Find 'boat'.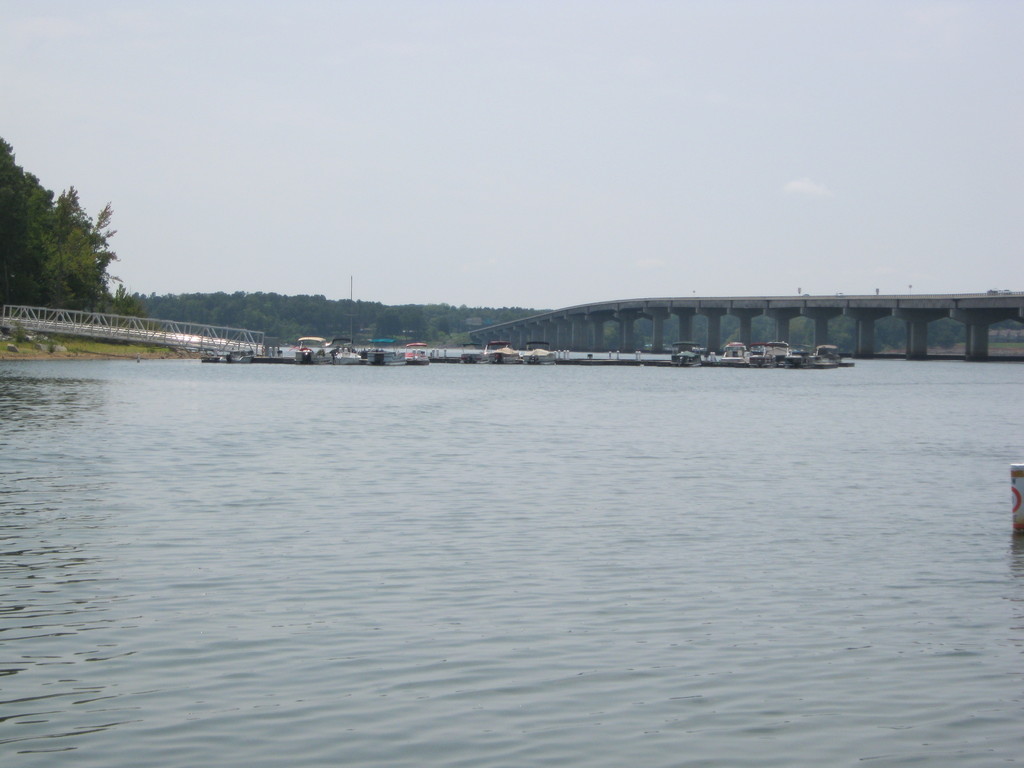
{"left": 484, "top": 339, "right": 516, "bottom": 366}.
